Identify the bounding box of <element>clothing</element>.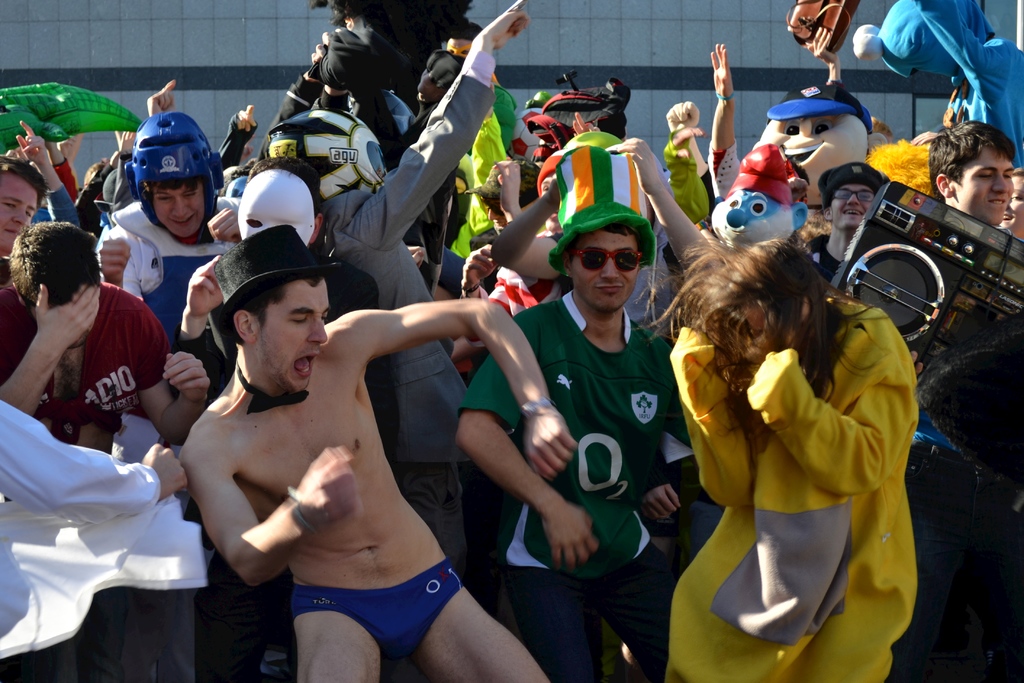
[643, 297, 919, 682].
